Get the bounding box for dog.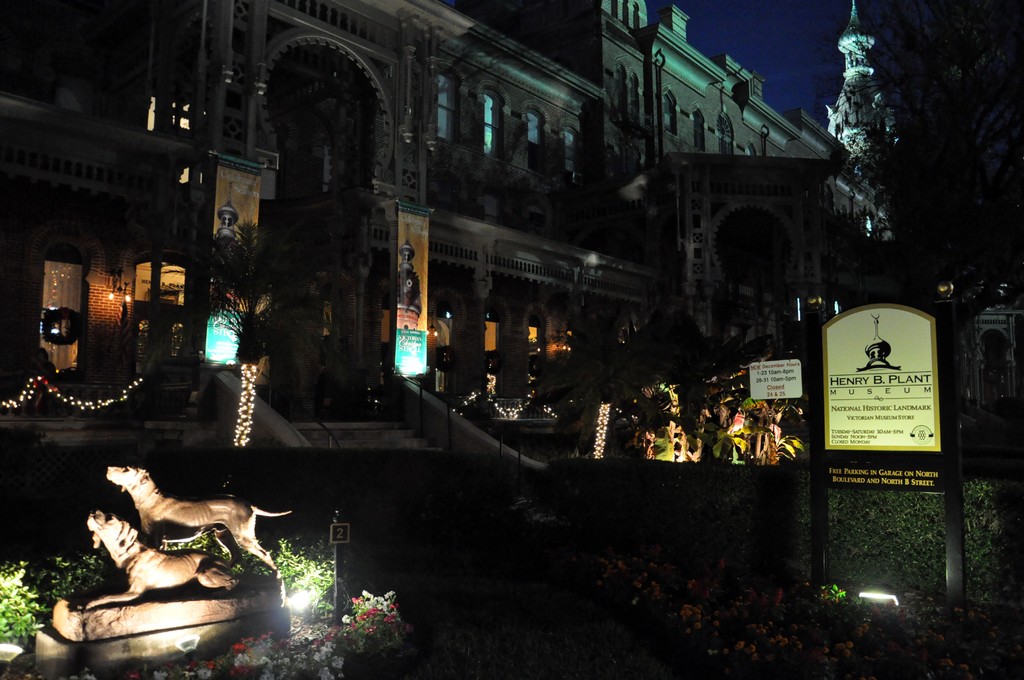
<bbox>108, 464, 291, 577</bbox>.
